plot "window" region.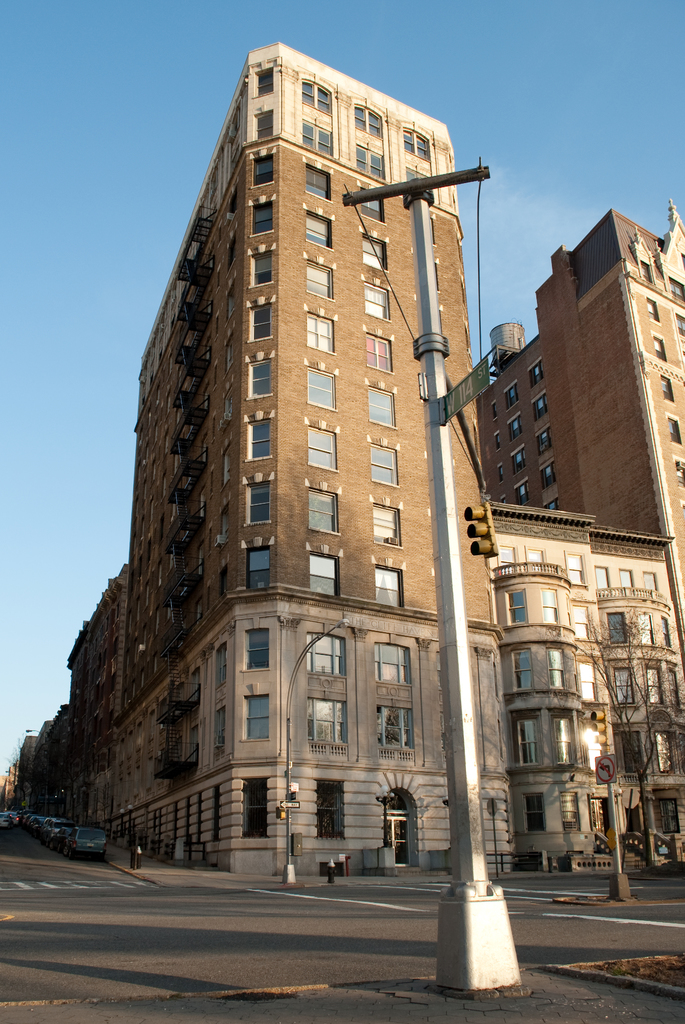
Plotted at <region>615, 667, 634, 702</region>.
